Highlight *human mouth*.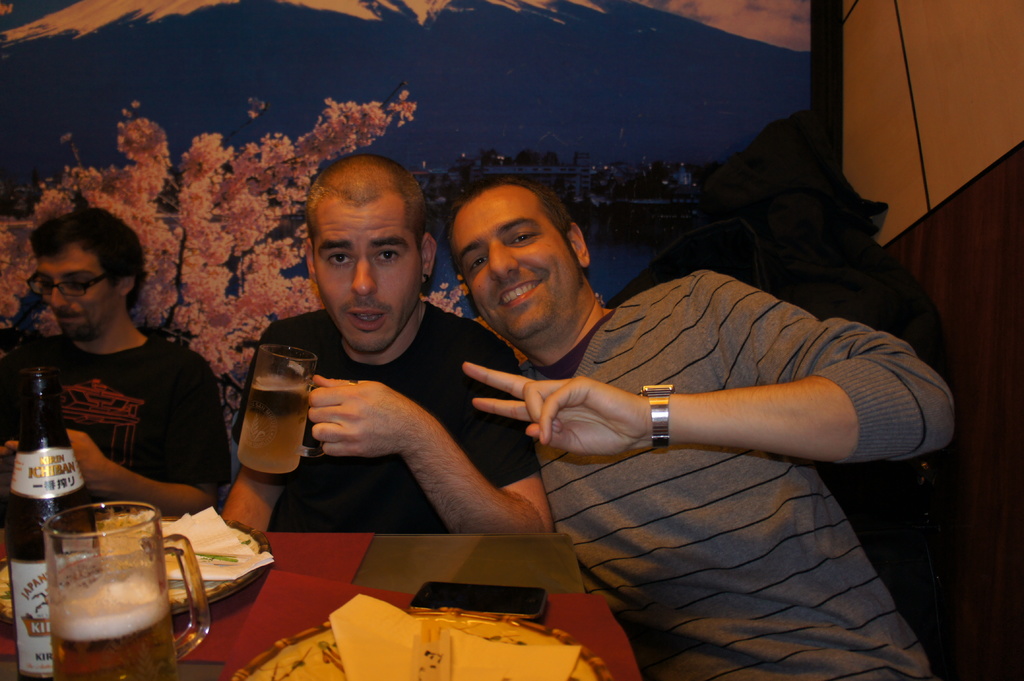
Highlighted region: [495, 277, 543, 303].
